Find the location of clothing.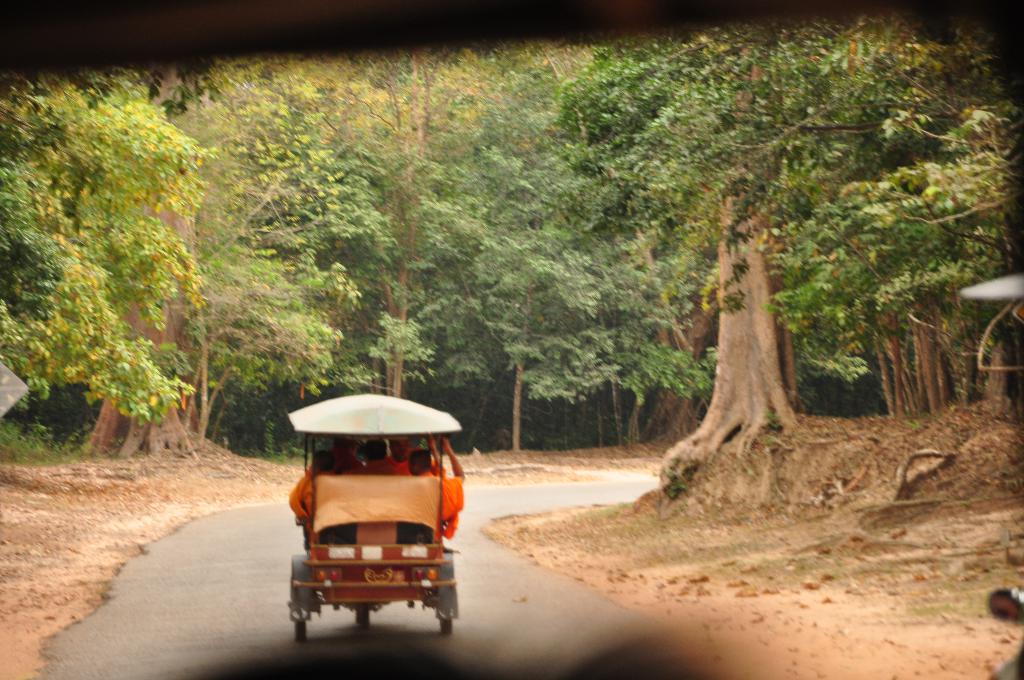
Location: Rect(359, 458, 415, 477).
